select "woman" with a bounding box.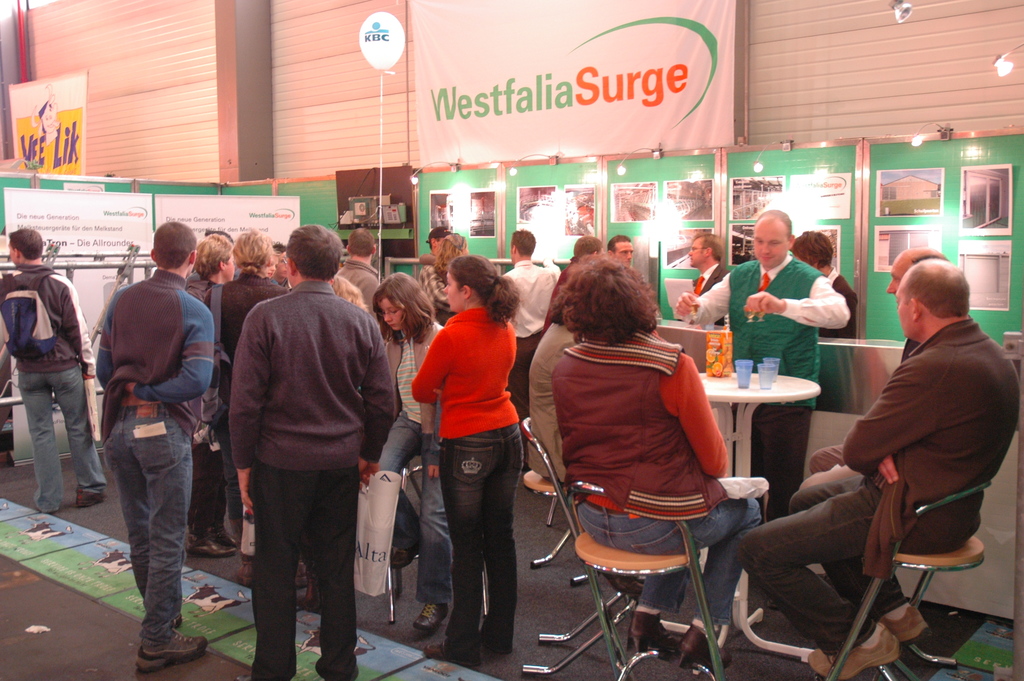
box=[373, 267, 447, 632].
